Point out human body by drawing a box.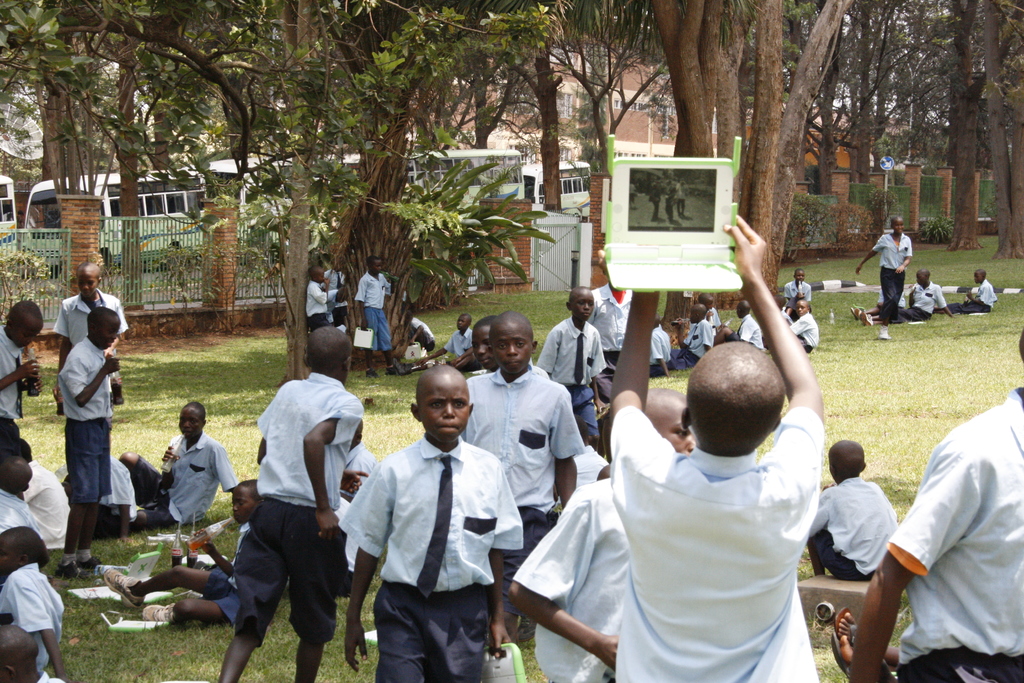
(x1=0, y1=434, x2=80, y2=562).
